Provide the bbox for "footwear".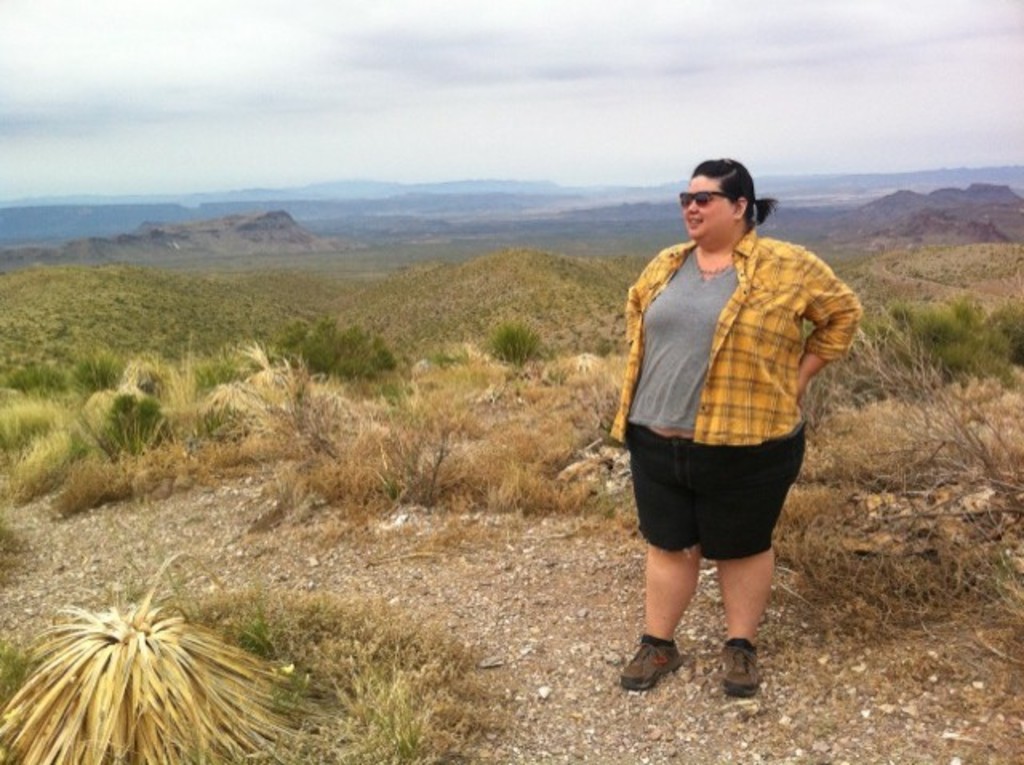
left=720, top=642, right=770, bottom=699.
